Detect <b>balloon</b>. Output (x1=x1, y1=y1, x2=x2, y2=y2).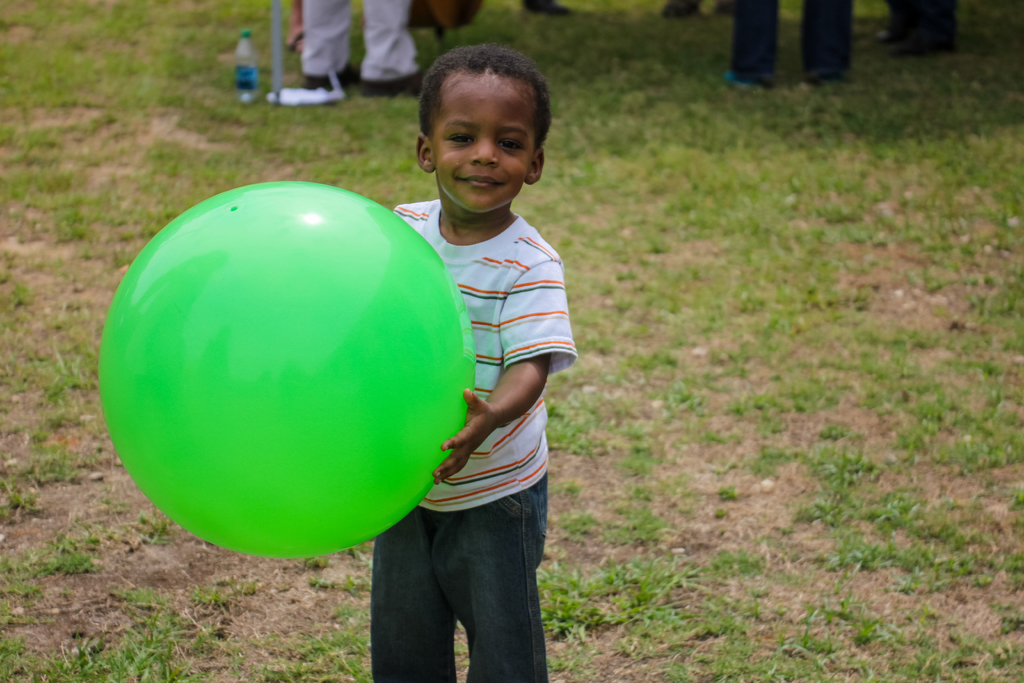
(x1=95, y1=182, x2=480, y2=563).
